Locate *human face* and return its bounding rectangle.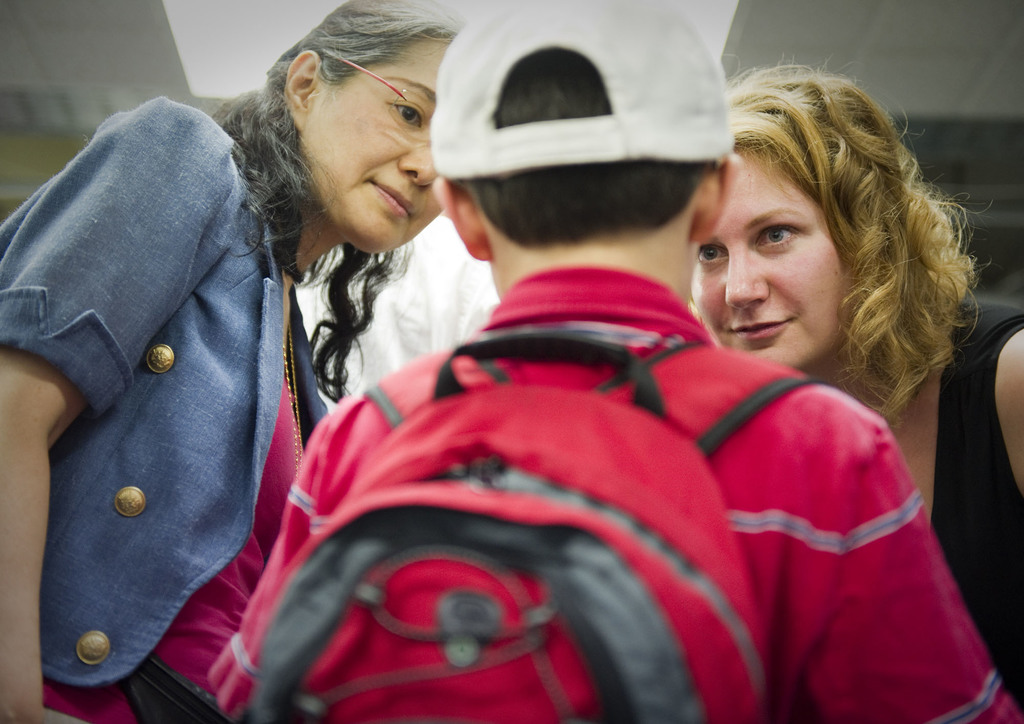
bbox(693, 147, 849, 373).
